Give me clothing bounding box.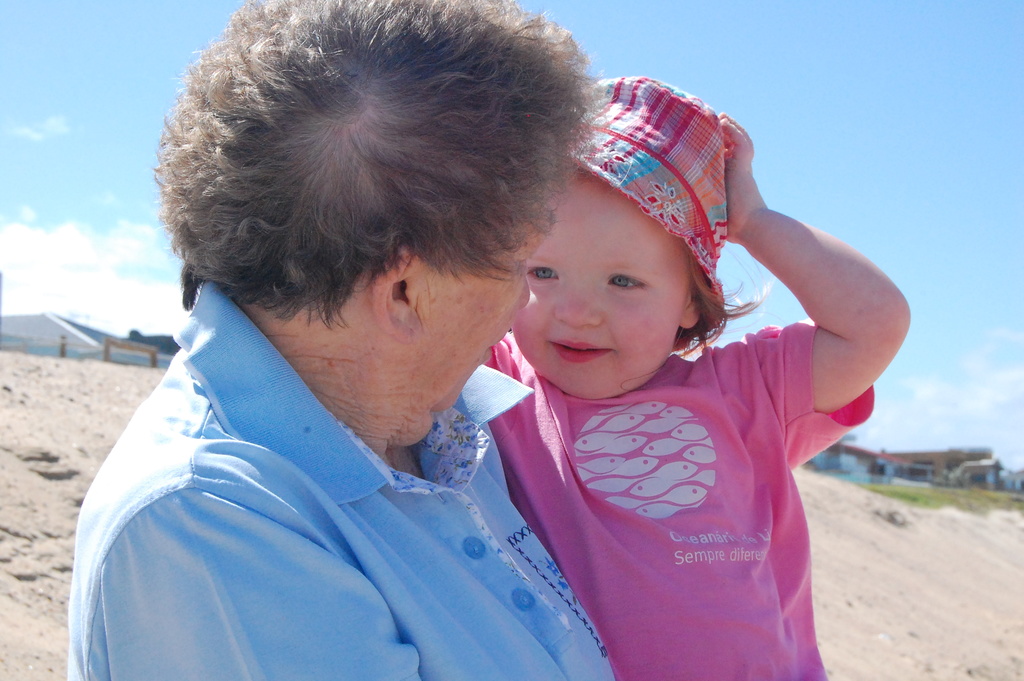
locate(64, 275, 619, 680).
